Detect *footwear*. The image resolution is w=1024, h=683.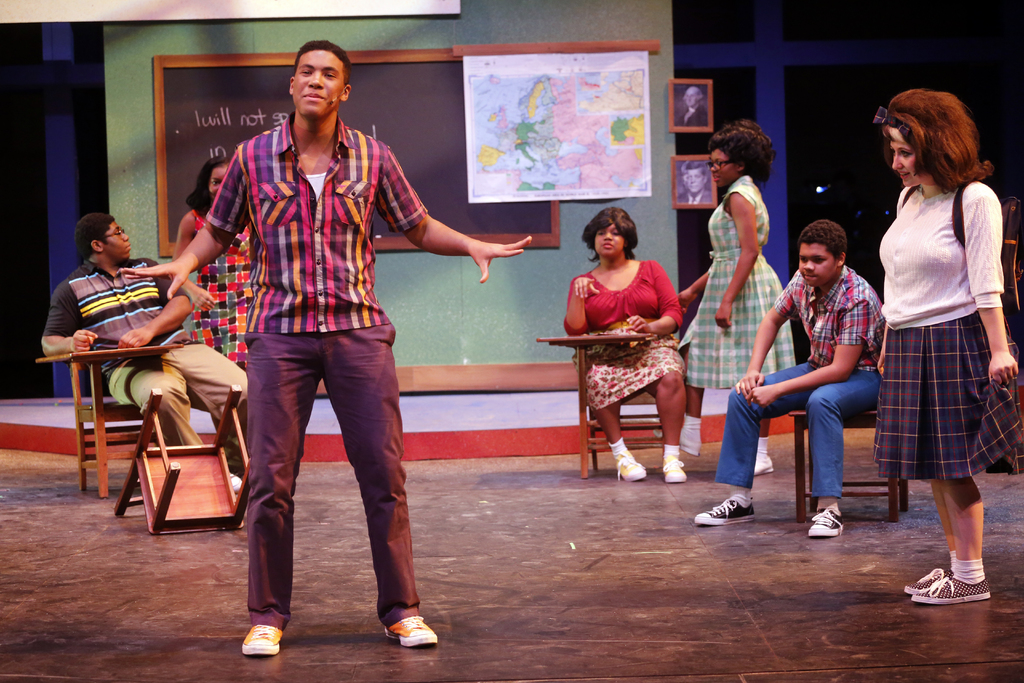
x1=611, y1=451, x2=648, y2=480.
